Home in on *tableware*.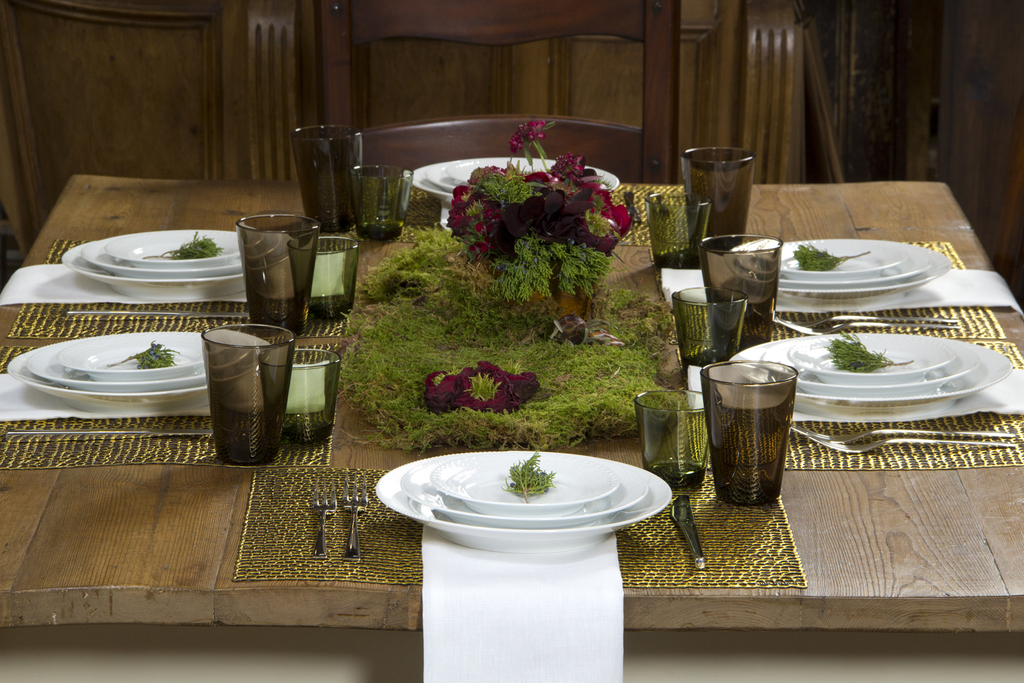
Homed in at [x1=311, y1=239, x2=364, y2=324].
